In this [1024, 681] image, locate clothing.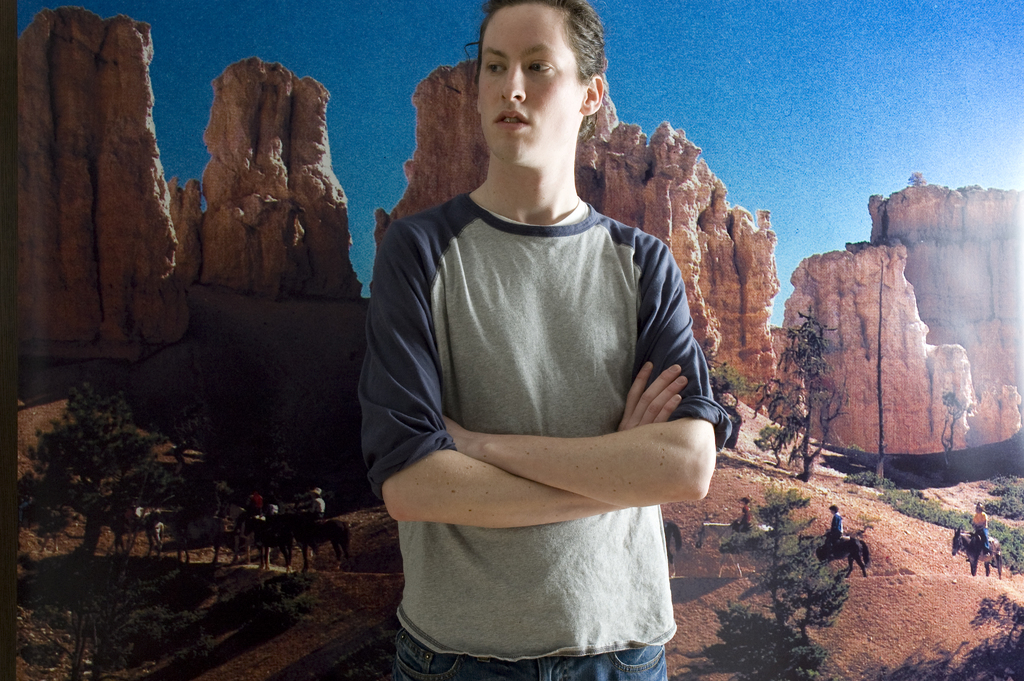
Bounding box: {"x1": 356, "y1": 186, "x2": 732, "y2": 680}.
